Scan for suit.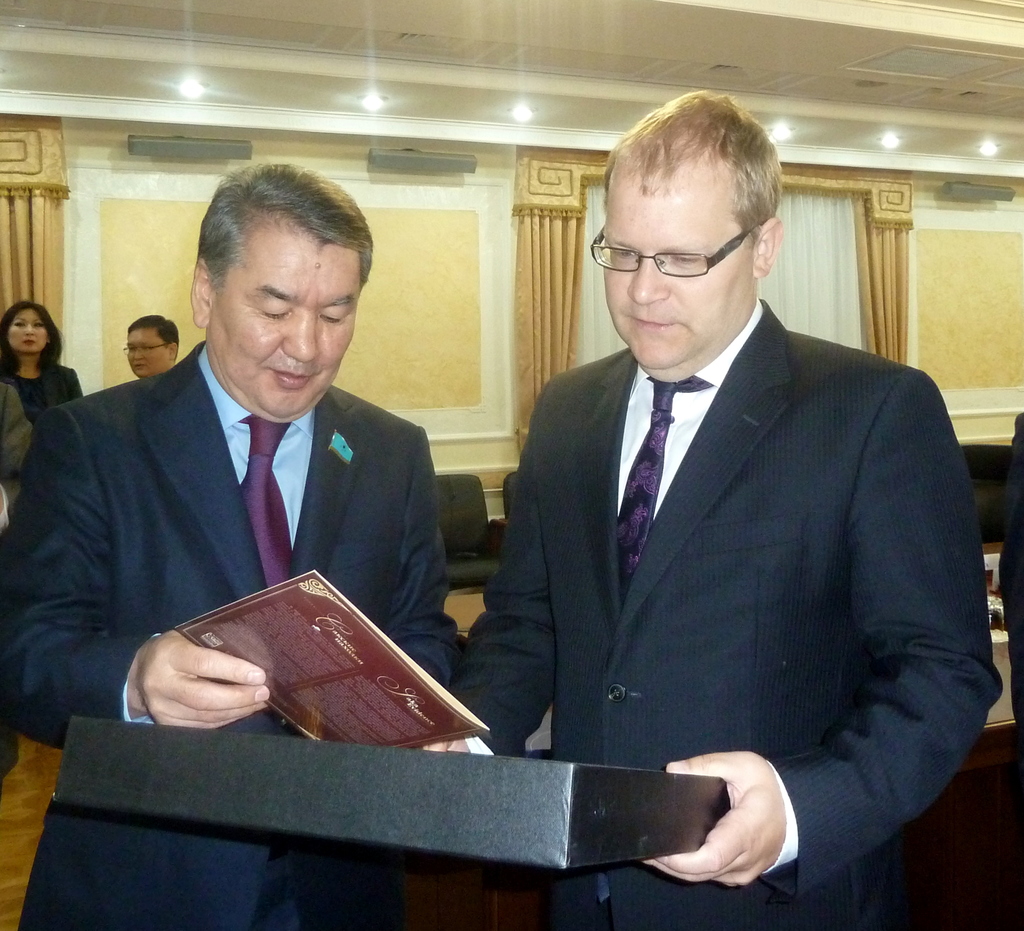
Scan result: (left=445, top=169, right=944, bottom=920).
